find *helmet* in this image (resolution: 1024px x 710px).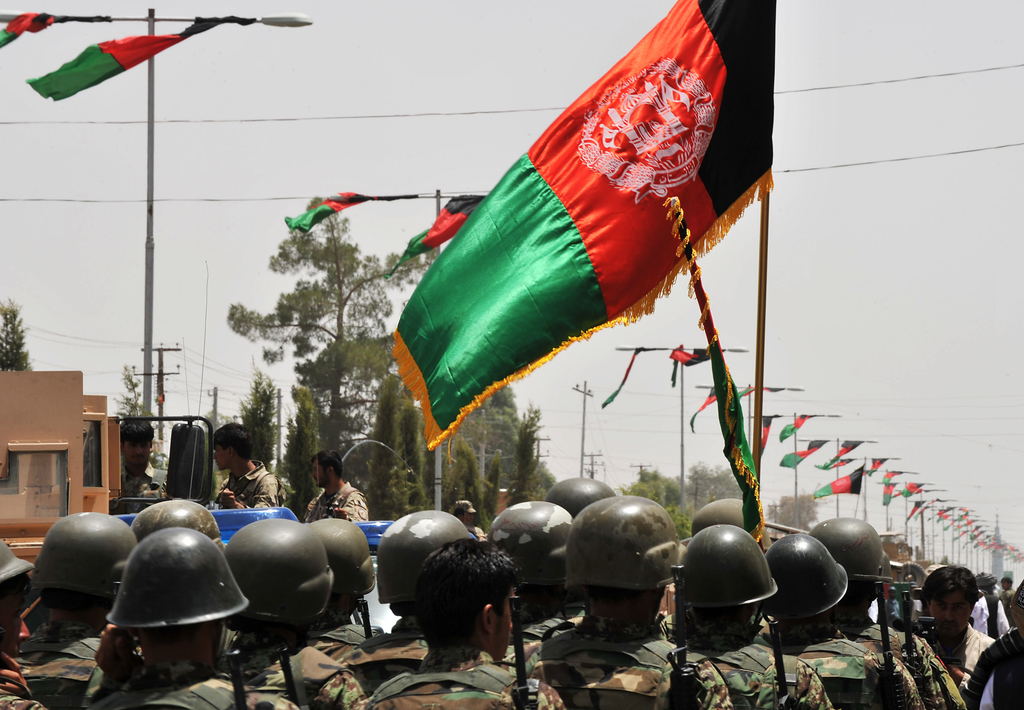
(left=127, top=496, right=228, bottom=552).
